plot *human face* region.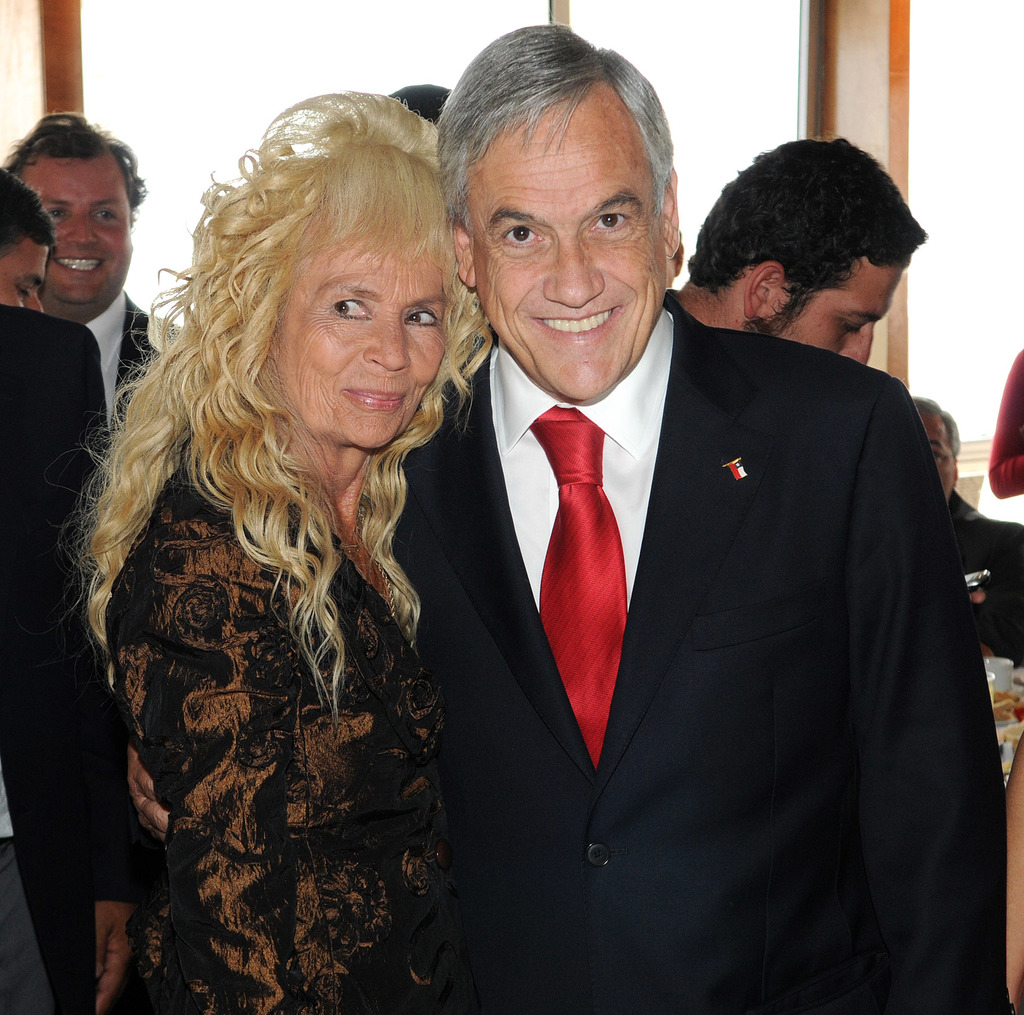
Plotted at locate(22, 154, 131, 300).
